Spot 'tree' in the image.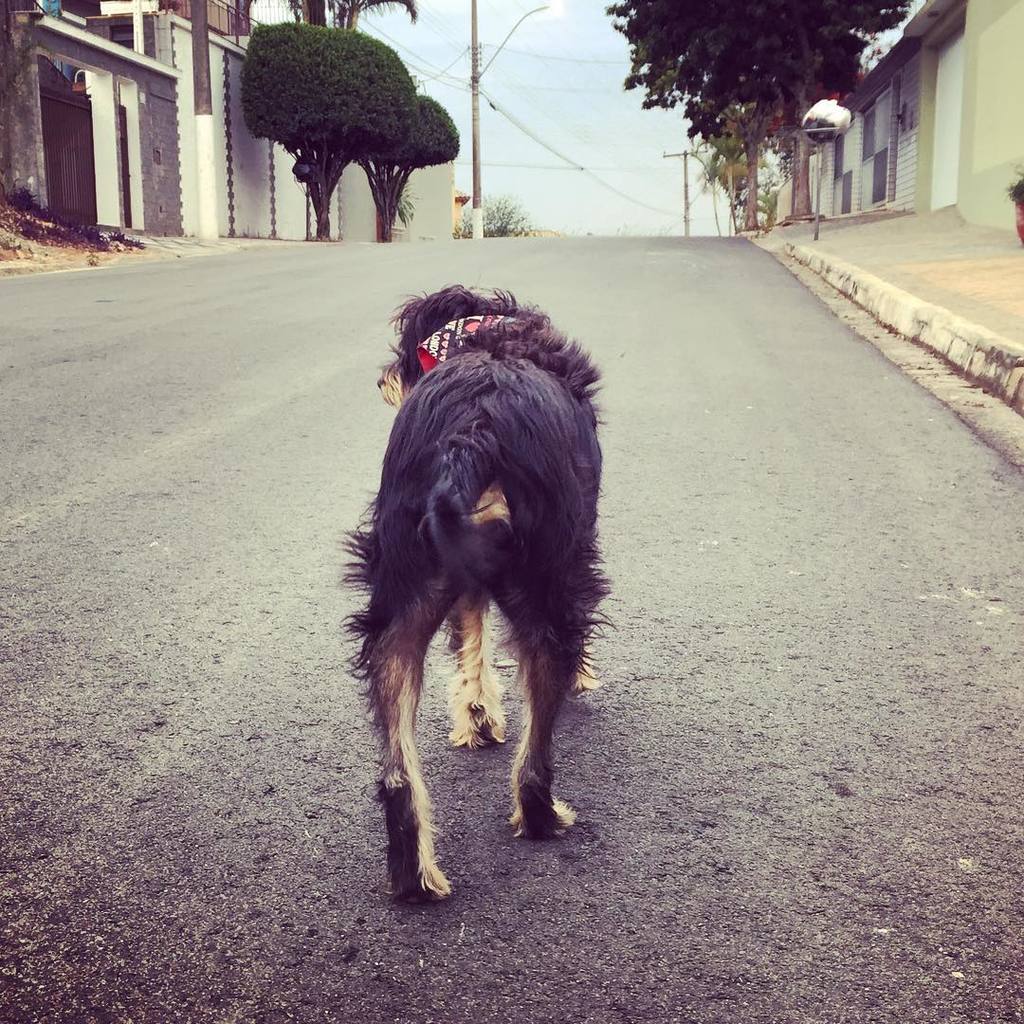
'tree' found at box(262, 0, 407, 241).
